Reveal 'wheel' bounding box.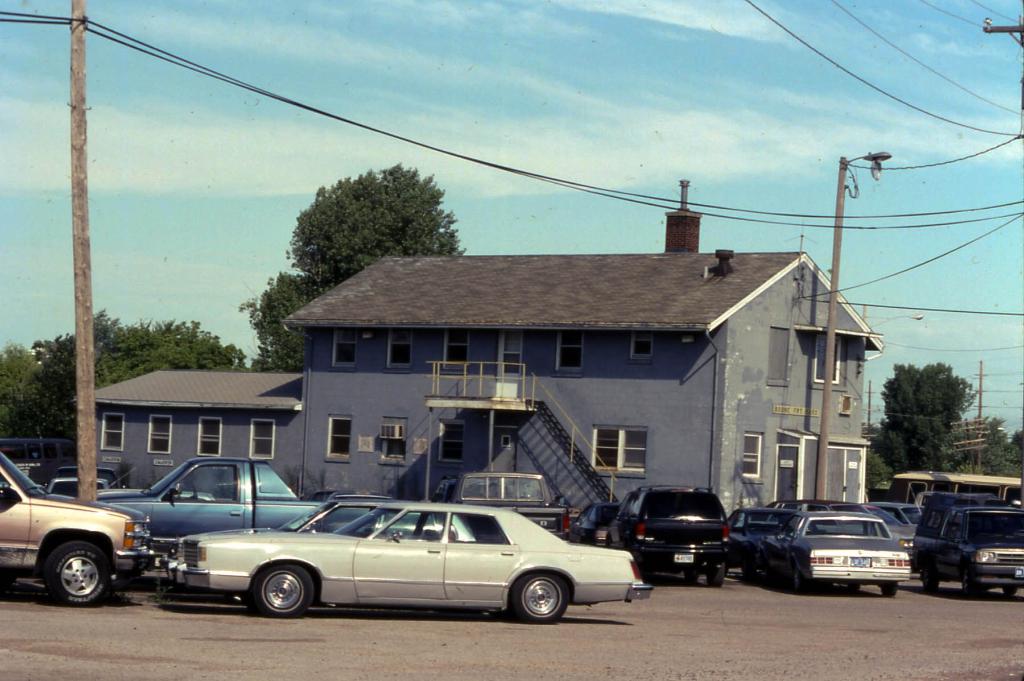
Revealed: (left=920, top=577, right=943, bottom=595).
